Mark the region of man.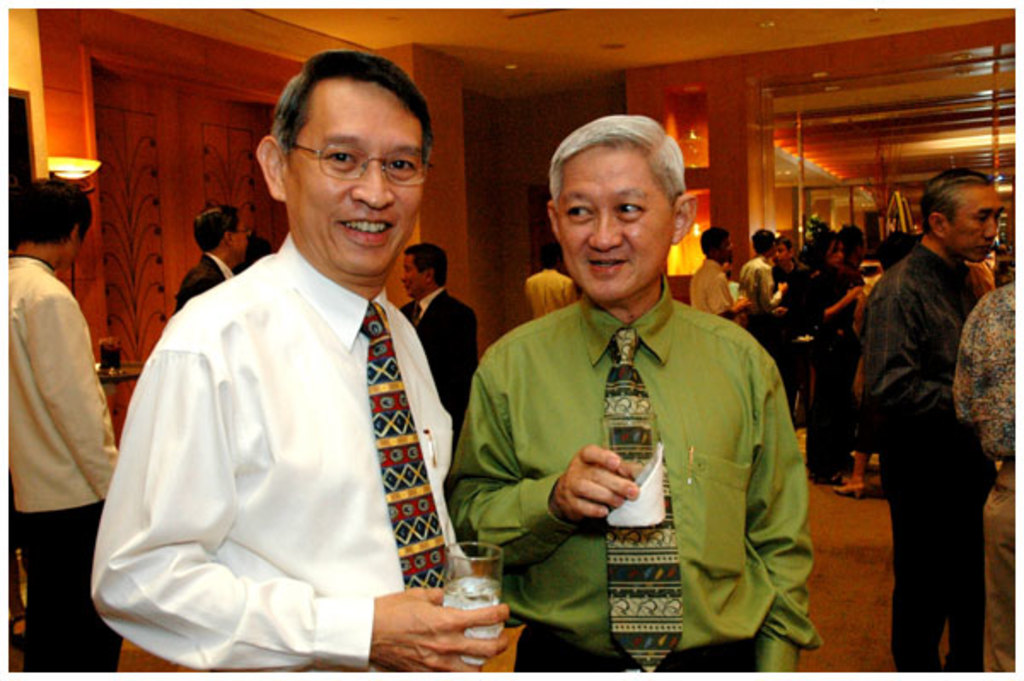
Region: <bbox>742, 230, 778, 324</bbox>.
